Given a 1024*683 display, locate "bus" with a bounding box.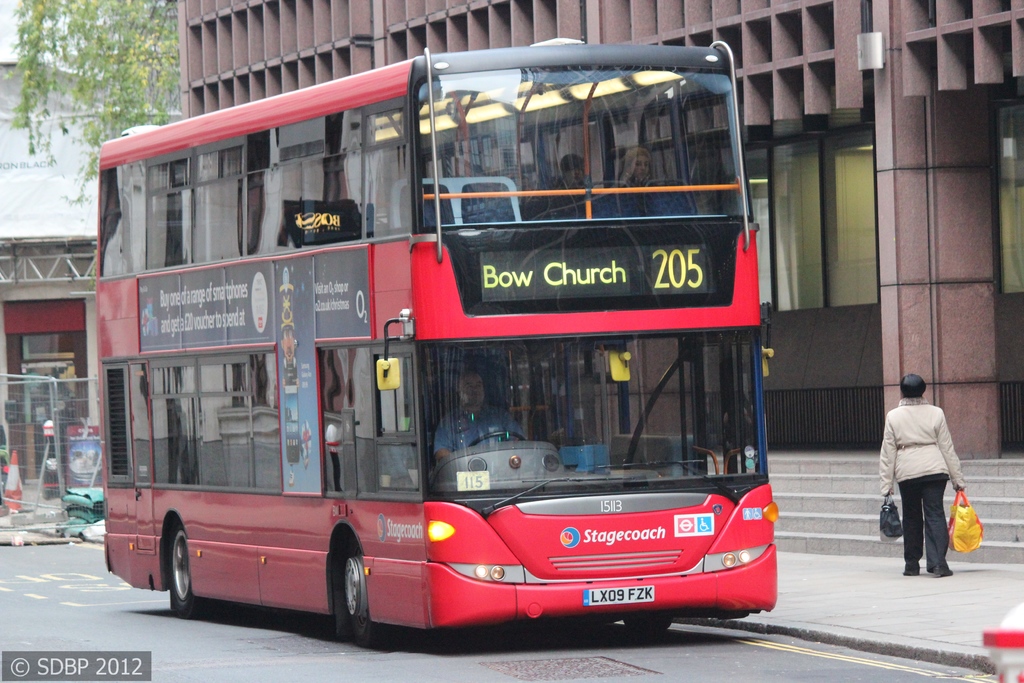
Located: {"left": 93, "top": 29, "right": 779, "bottom": 646}.
